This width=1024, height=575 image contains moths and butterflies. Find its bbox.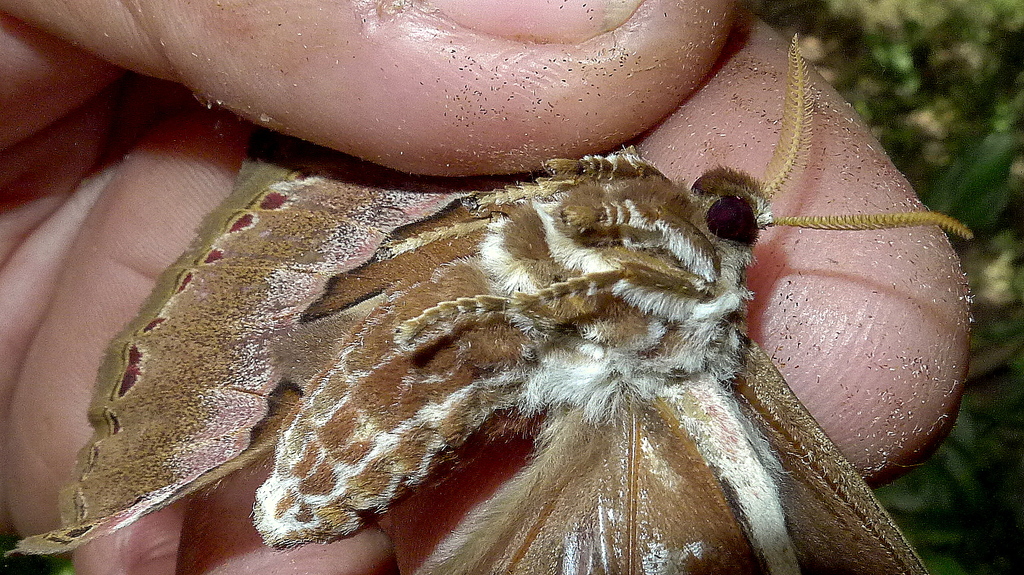
rect(0, 31, 981, 574).
